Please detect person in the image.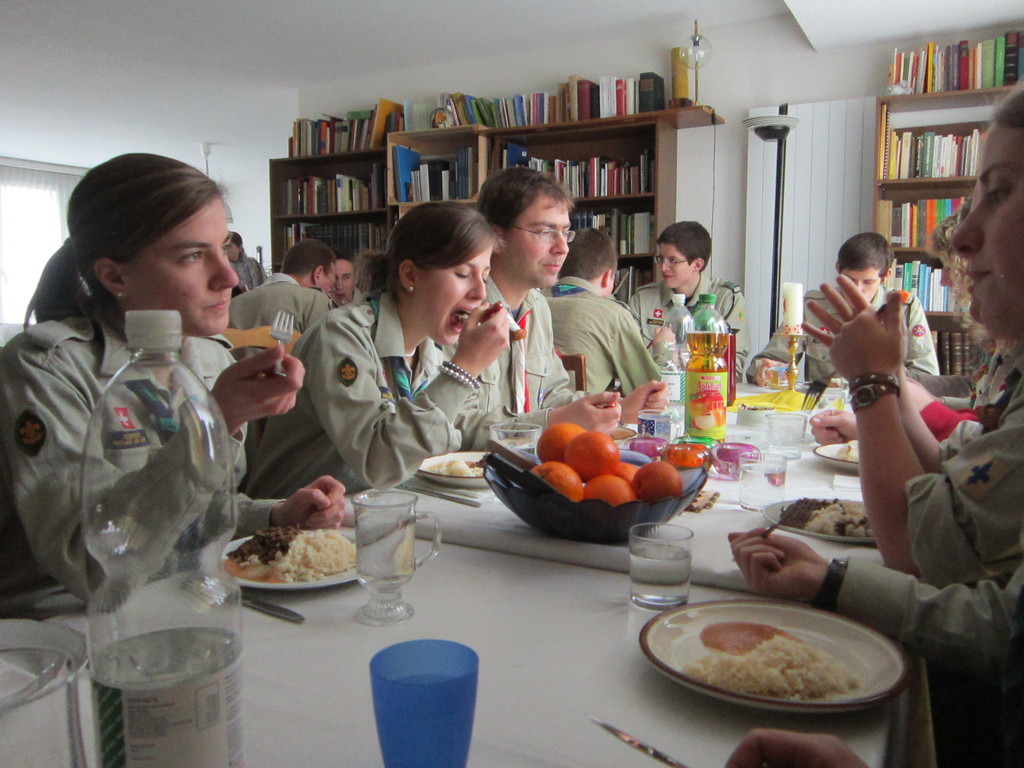
(left=540, top=229, right=662, bottom=395).
